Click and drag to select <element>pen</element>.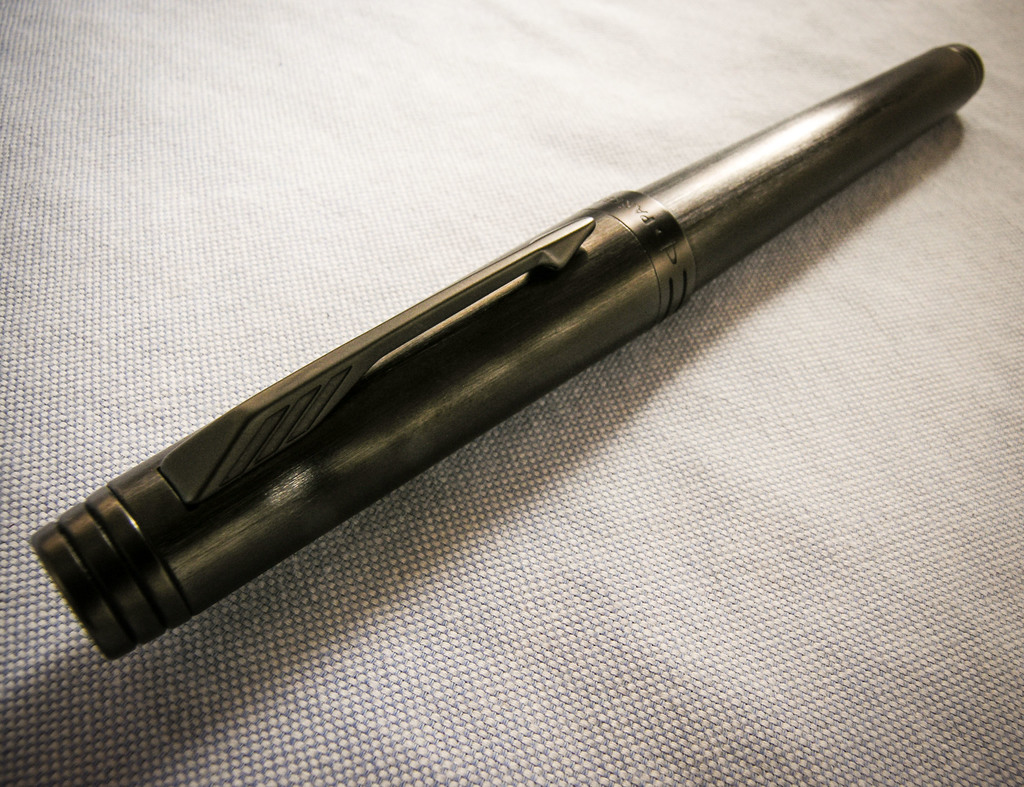
Selection: bbox(20, 35, 993, 665).
